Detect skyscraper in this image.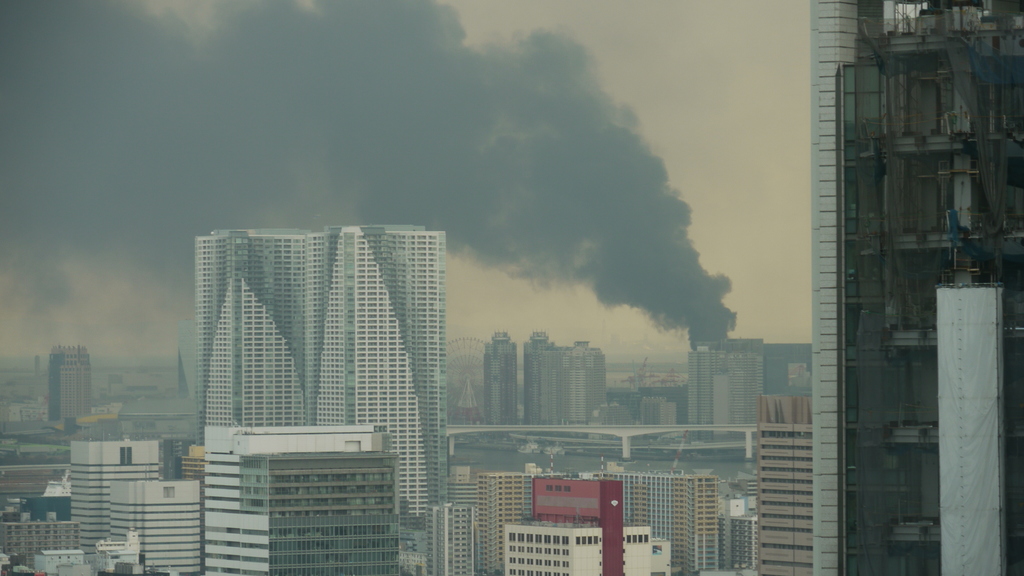
Detection: bbox=(46, 346, 91, 418).
